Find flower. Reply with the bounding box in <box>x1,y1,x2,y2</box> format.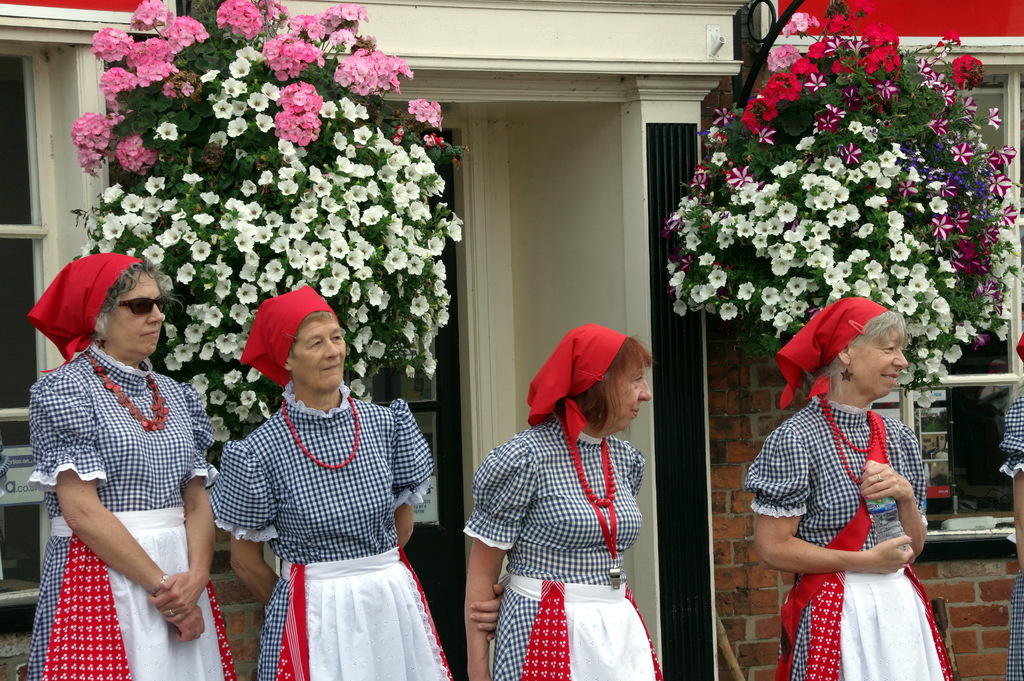
<box>203,307,223,327</box>.
